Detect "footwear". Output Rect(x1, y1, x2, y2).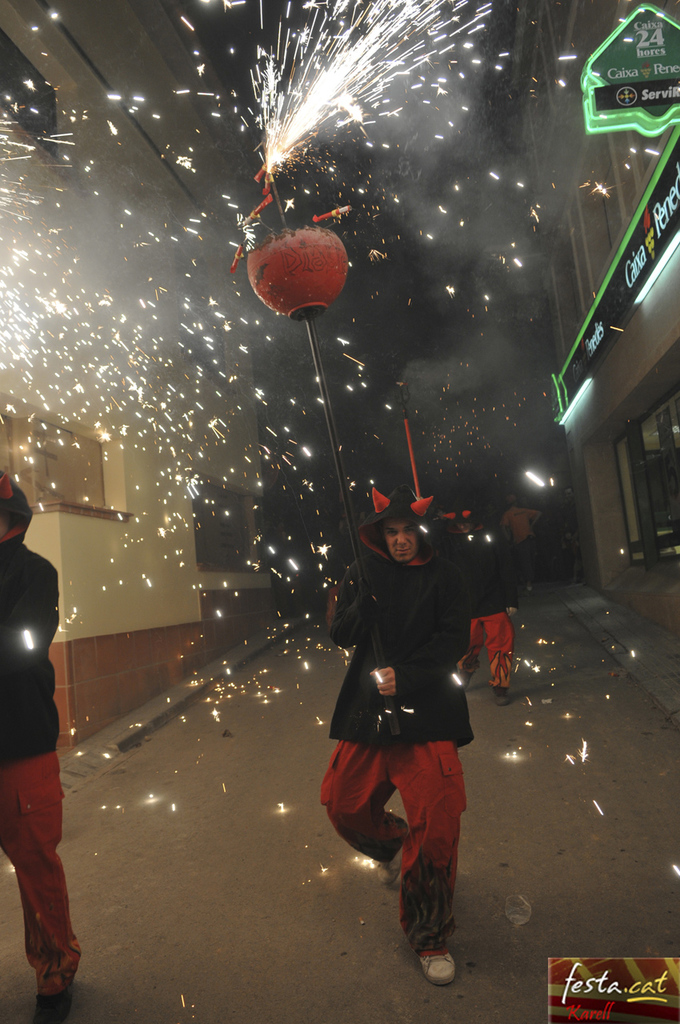
Rect(491, 686, 509, 706).
